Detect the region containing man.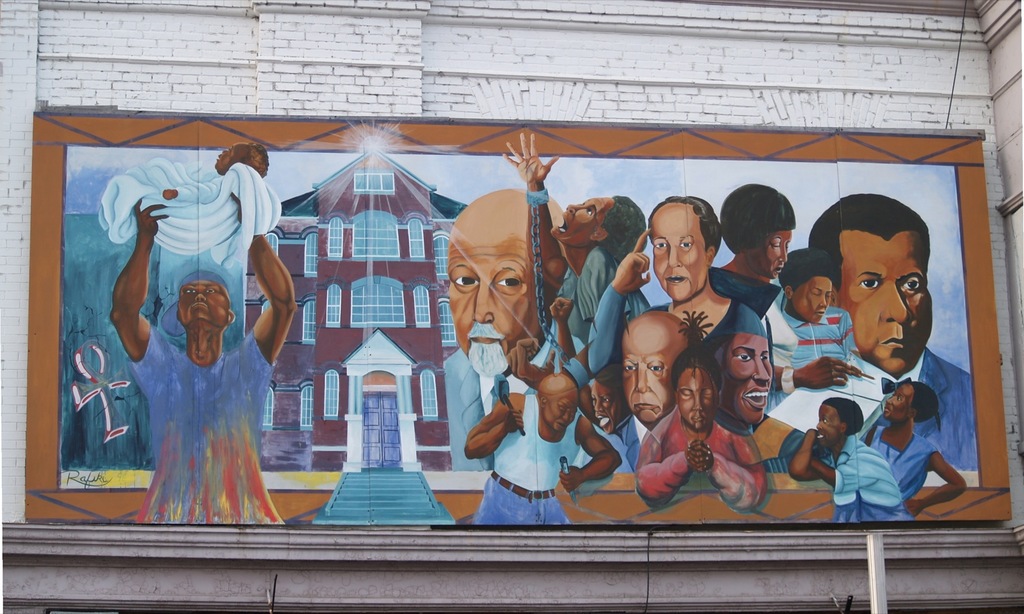
(430,184,566,468).
